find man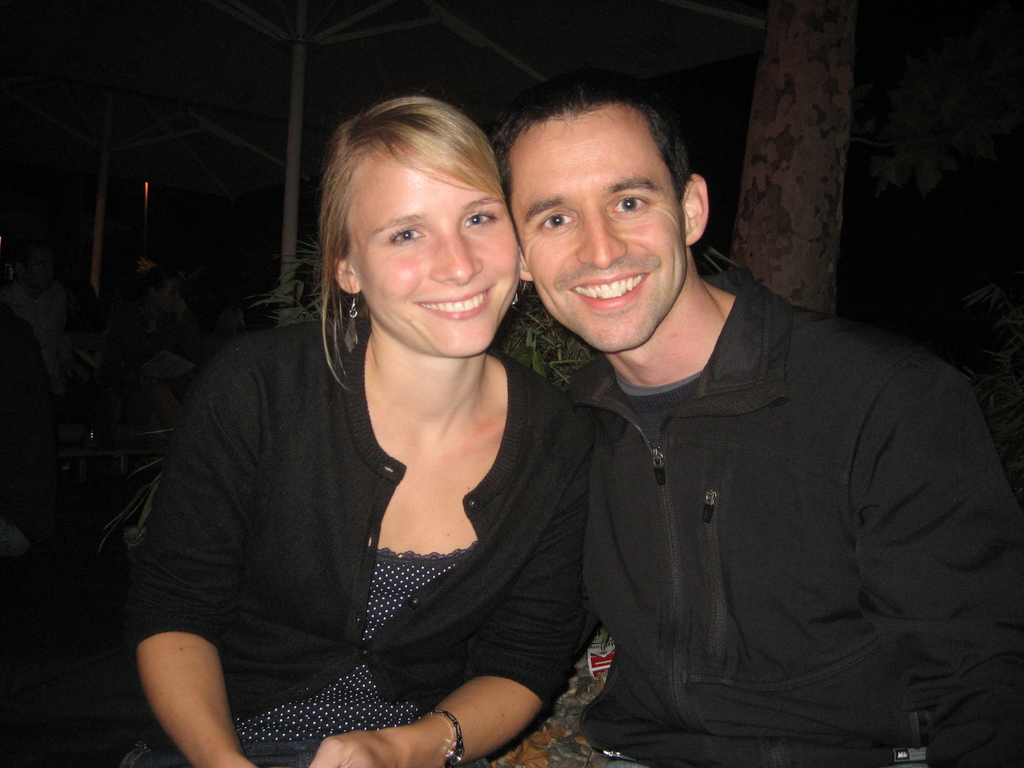
pyautogui.locateOnScreen(487, 91, 991, 762)
